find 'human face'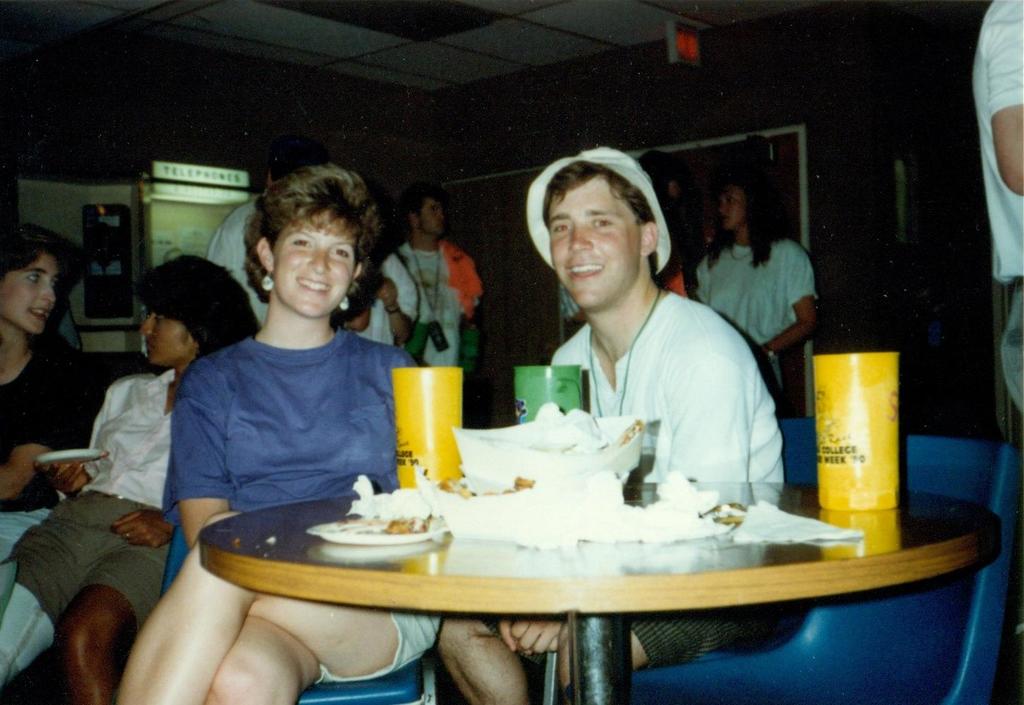
143, 315, 193, 370
